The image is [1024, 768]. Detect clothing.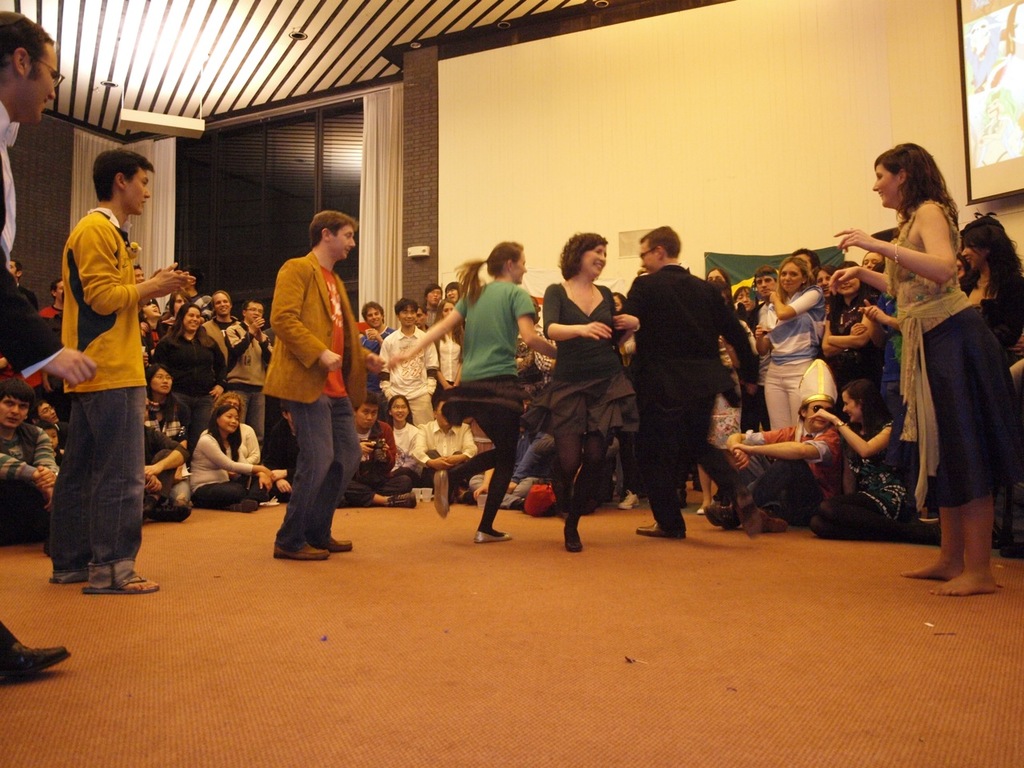
Detection: l=820, t=415, r=926, b=547.
